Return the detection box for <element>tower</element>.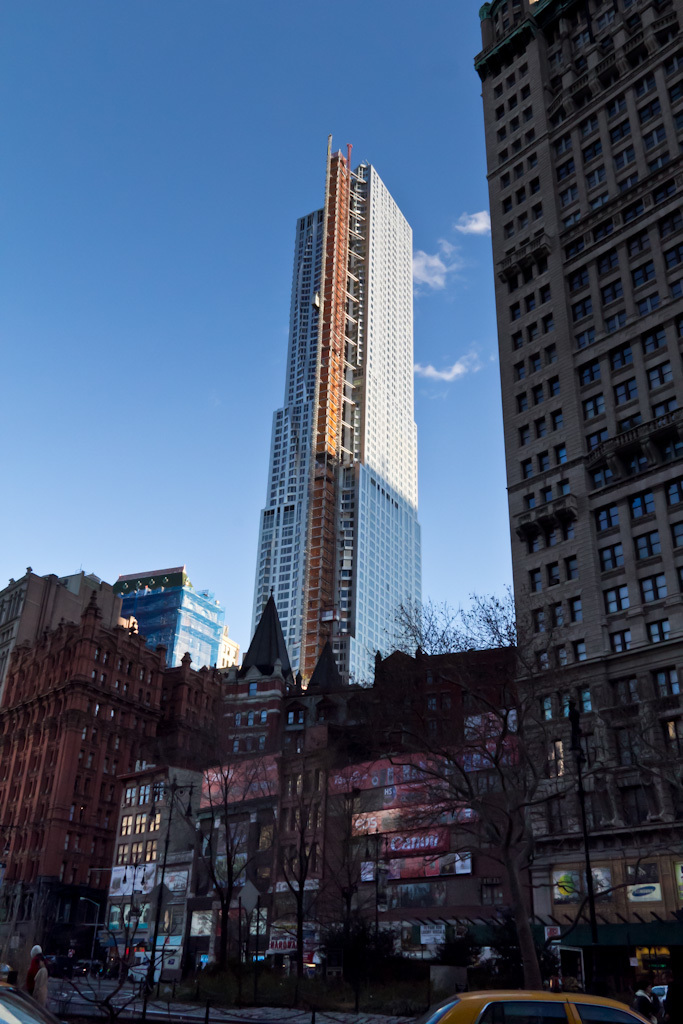
l=108, t=562, r=231, b=666.
